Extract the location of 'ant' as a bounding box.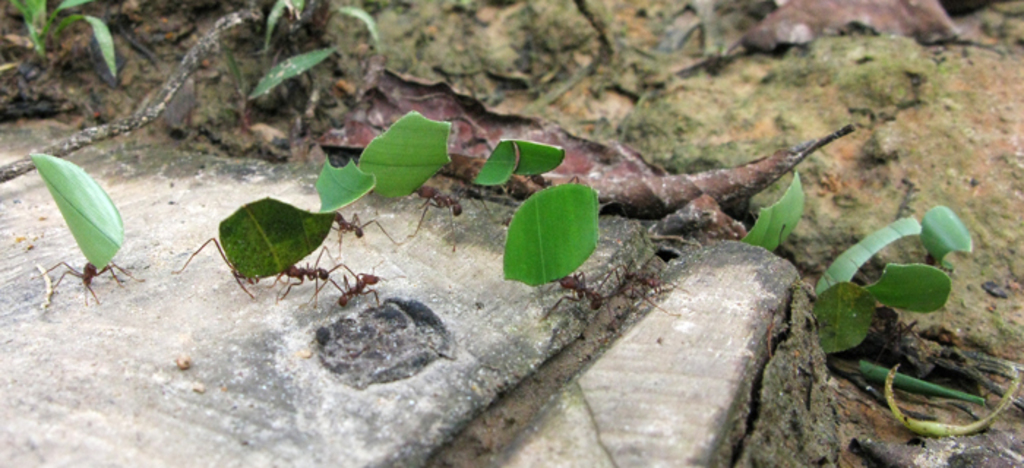
box=[262, 241, 360, 298].
